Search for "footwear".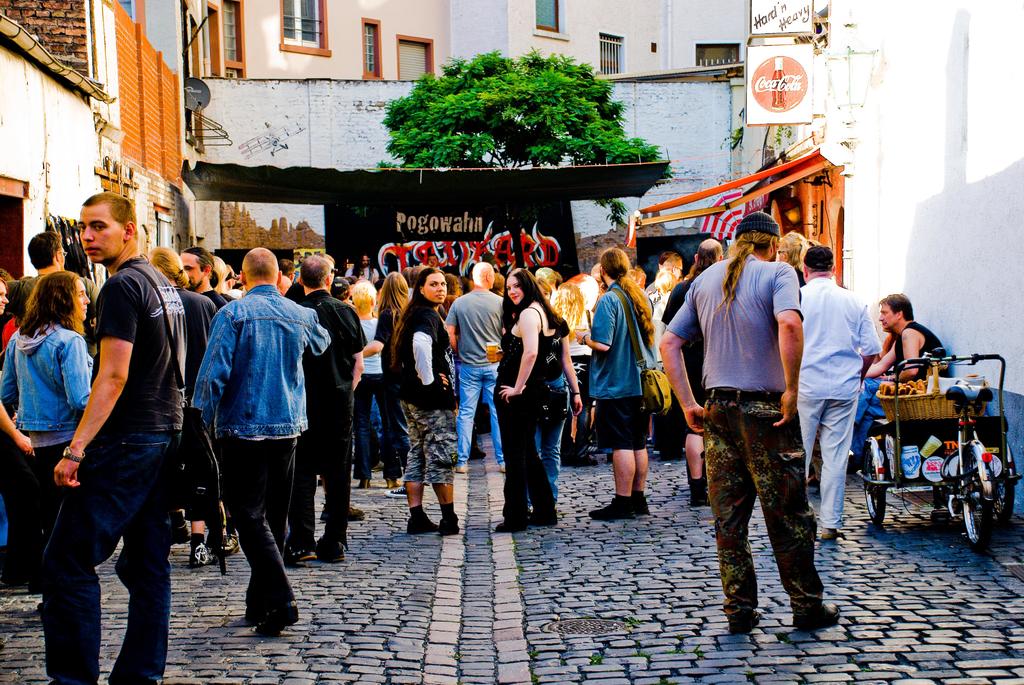
Found at l=497, t=519, r=531, b=534.
